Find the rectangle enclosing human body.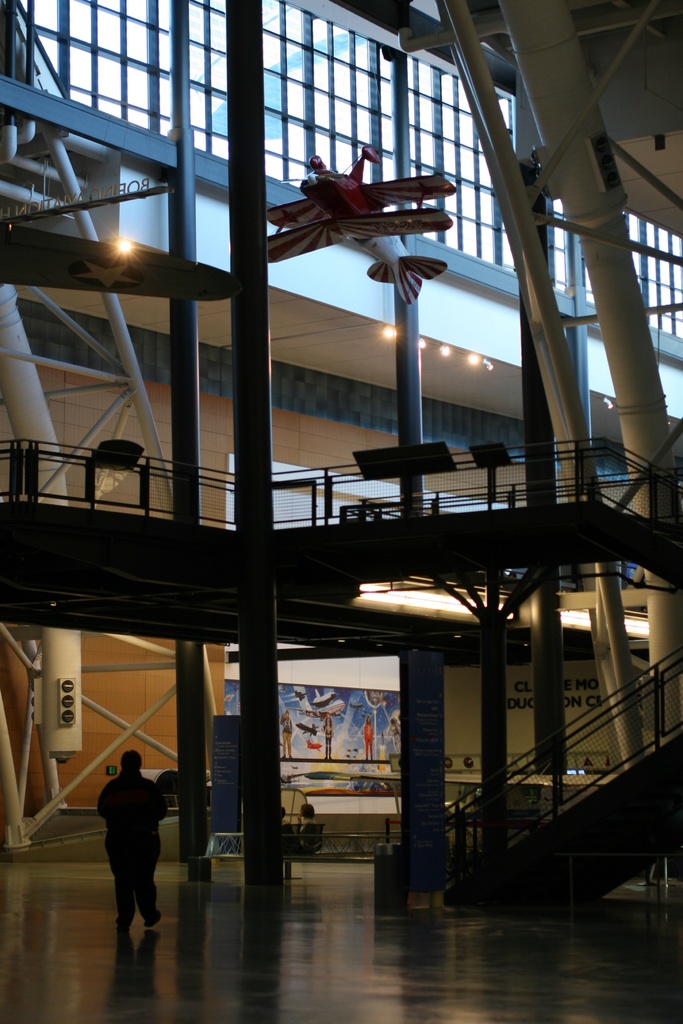
Rect(296, 806, 317, 846).
